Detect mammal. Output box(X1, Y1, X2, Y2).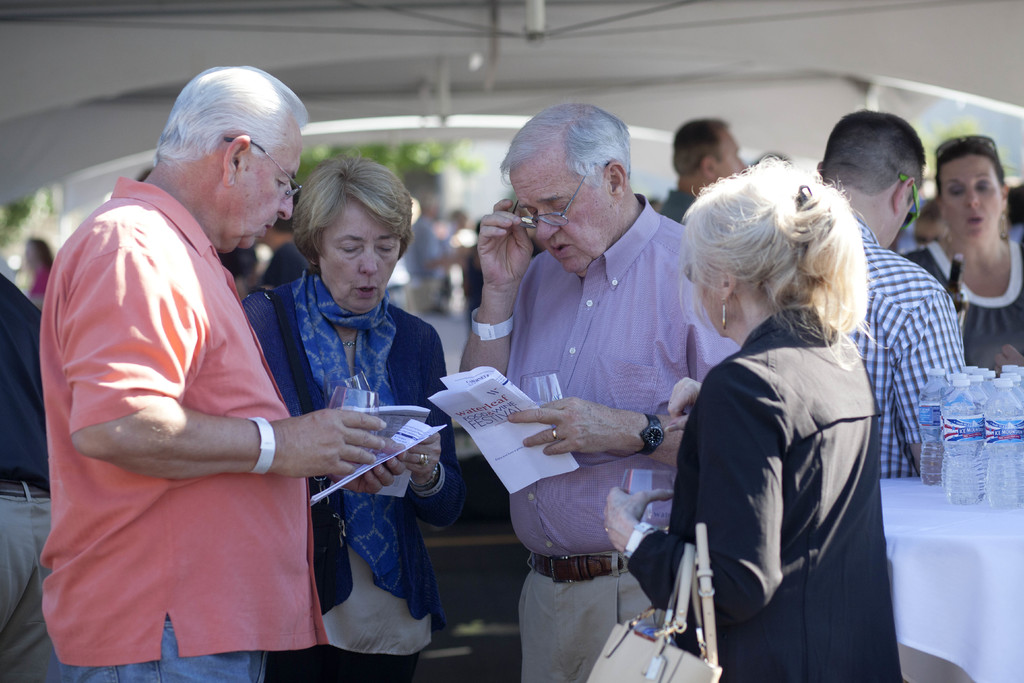
box(902, 128, 1023, 366).
